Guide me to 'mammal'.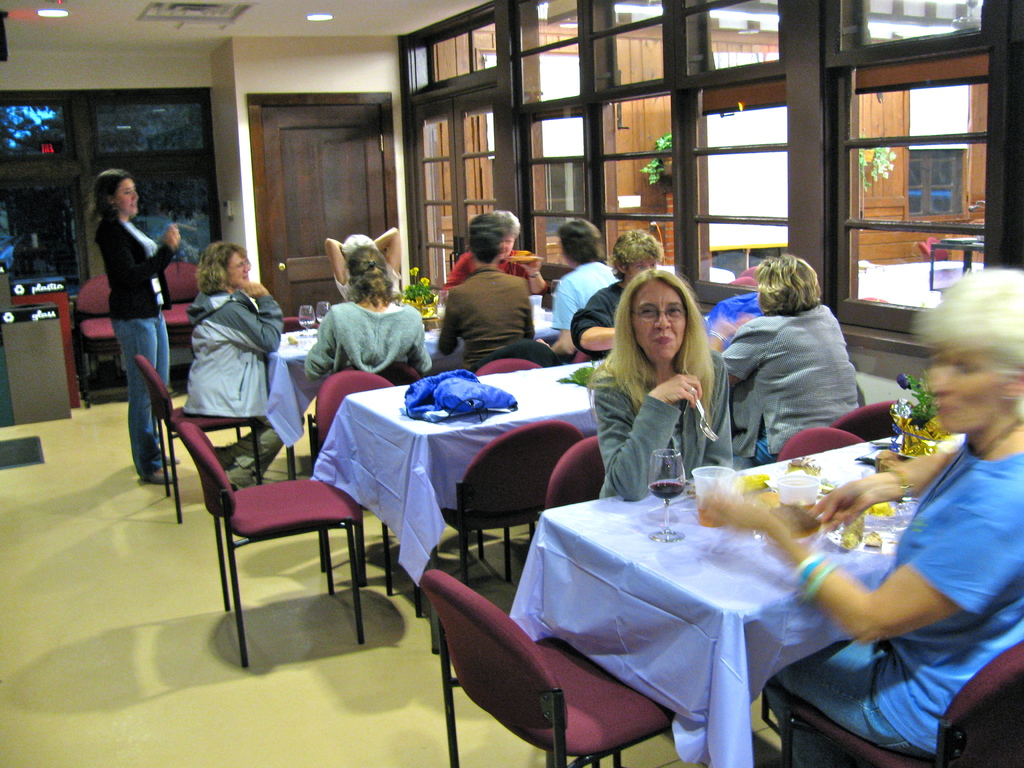
Guidance: (438, 218, 533, 367).
